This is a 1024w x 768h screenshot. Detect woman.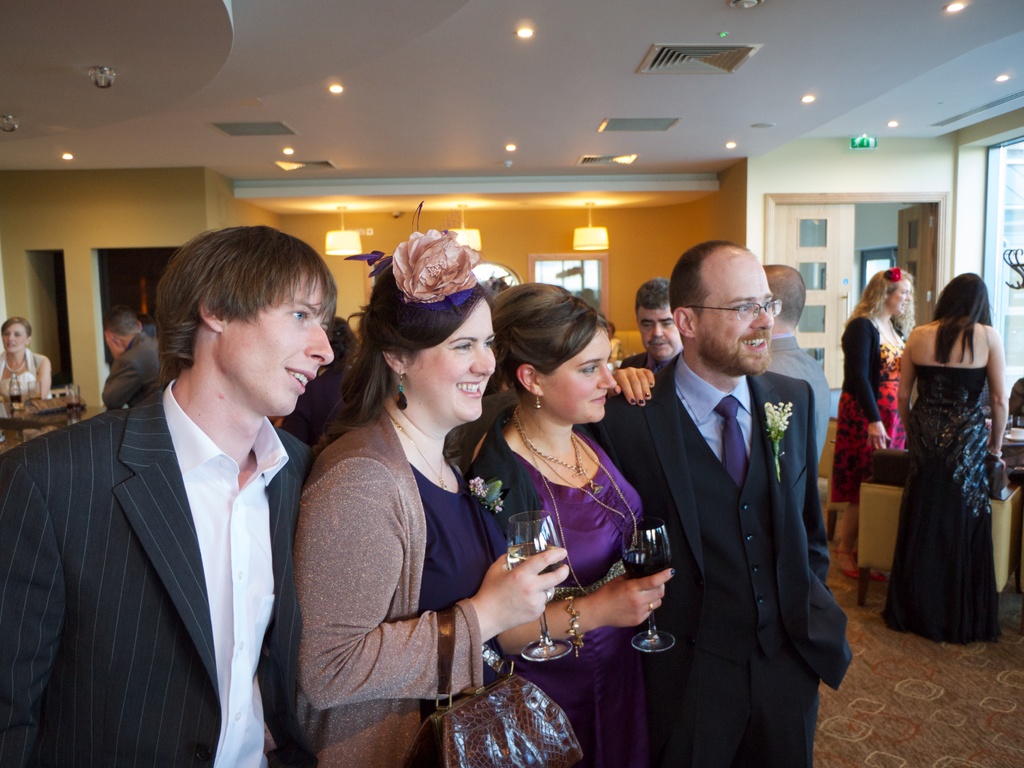
l=292, t=250, r=520, b=767.
